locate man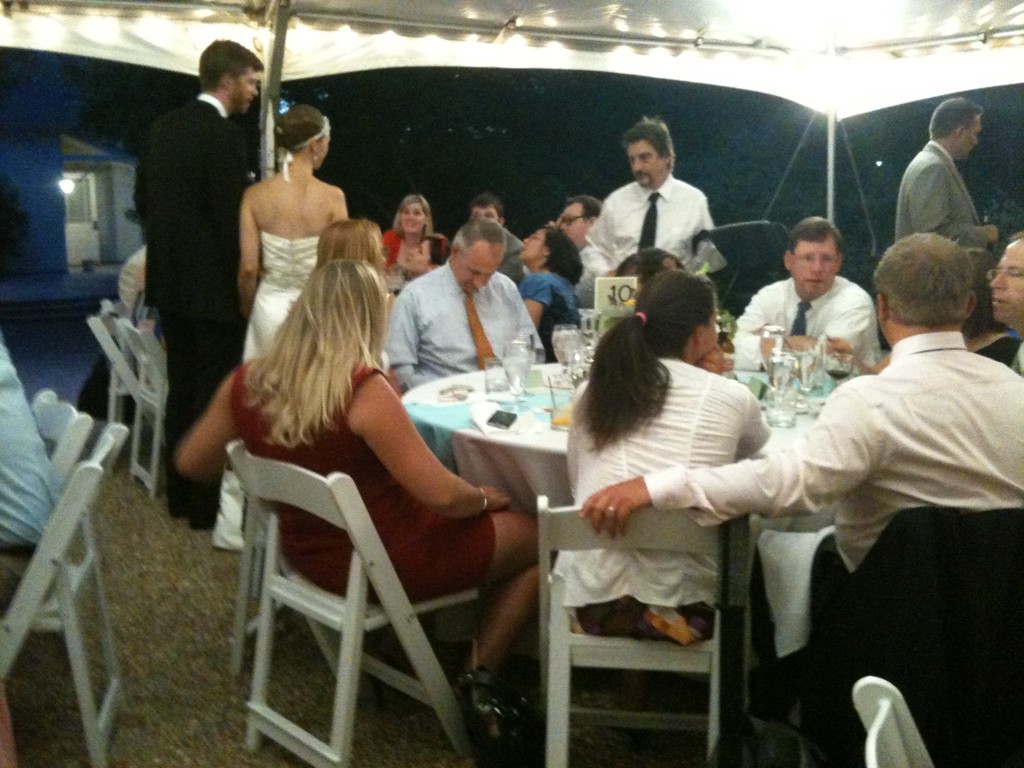
Rect(127, 37, 262, 529)
